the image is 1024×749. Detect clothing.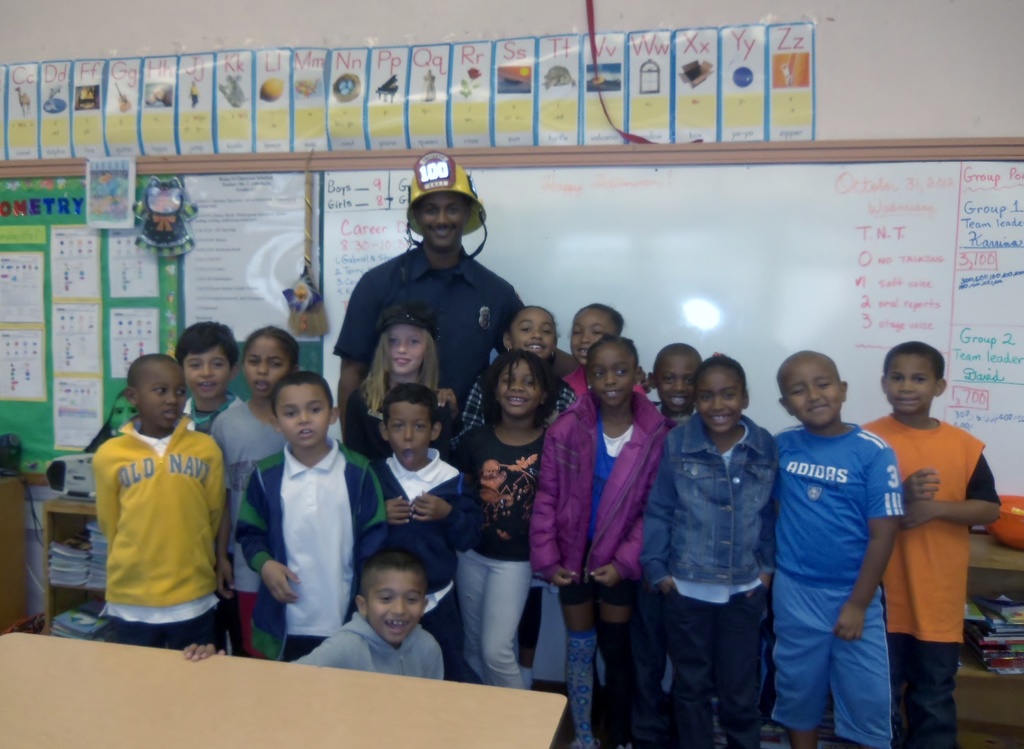
Detection: [left=283, top=602, right=444, bottom=686].
